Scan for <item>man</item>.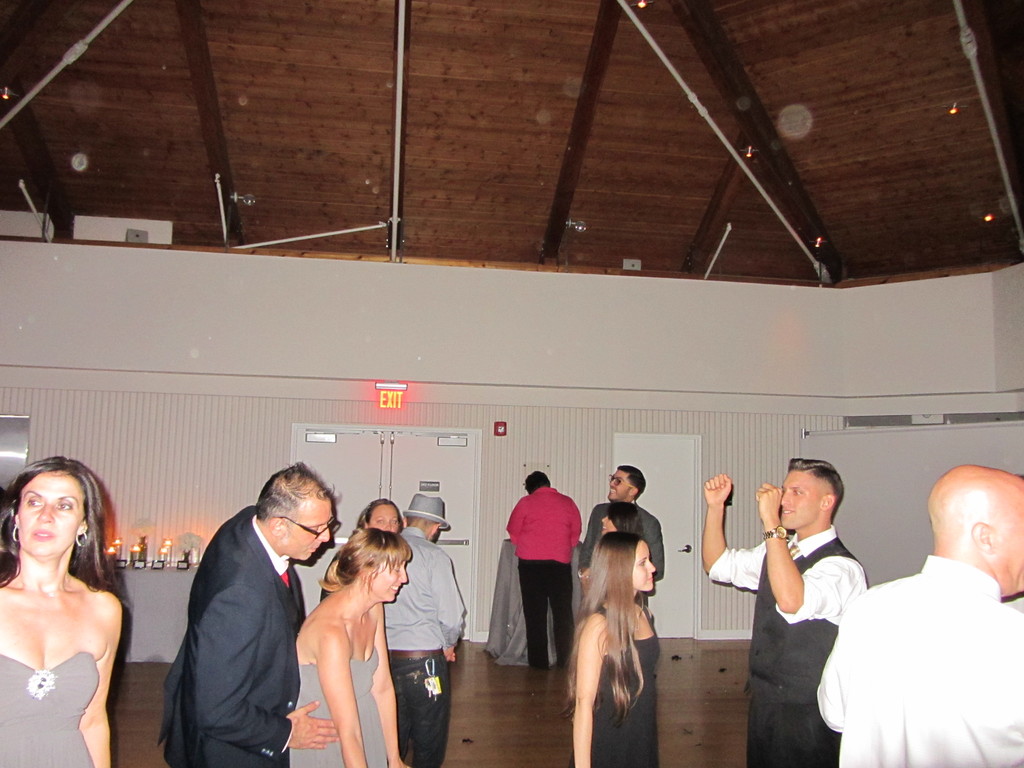
Scan result: (503,467,587,673).
